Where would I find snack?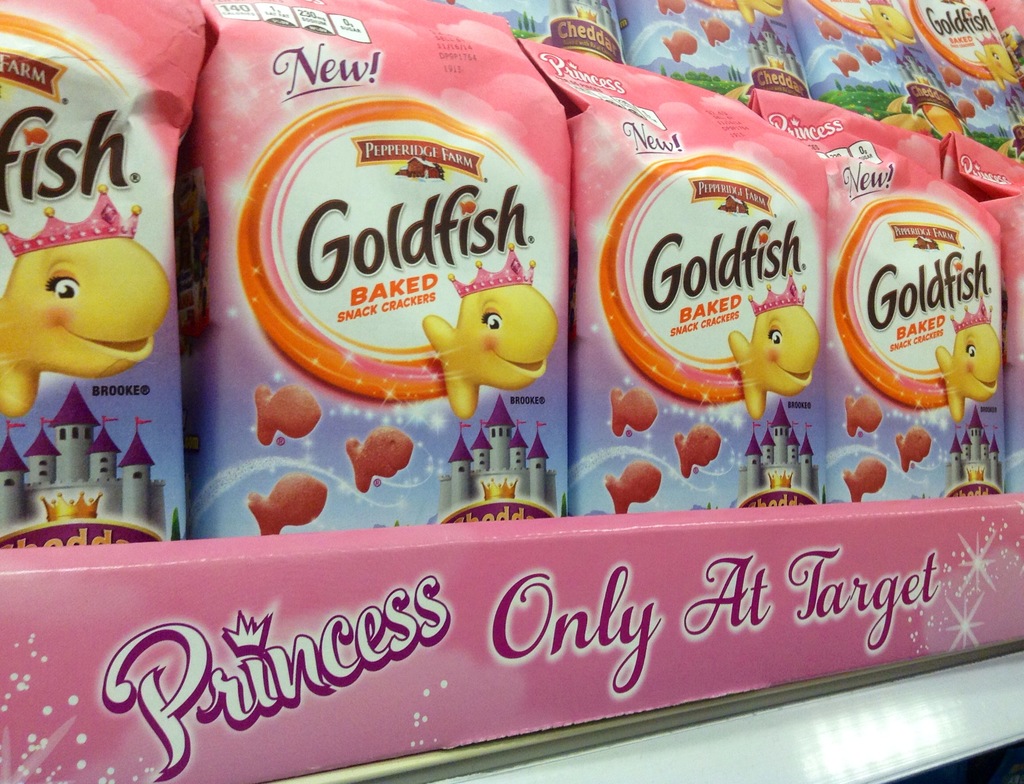
At (x1=747, y1=94, x2=1012, y2=496).
